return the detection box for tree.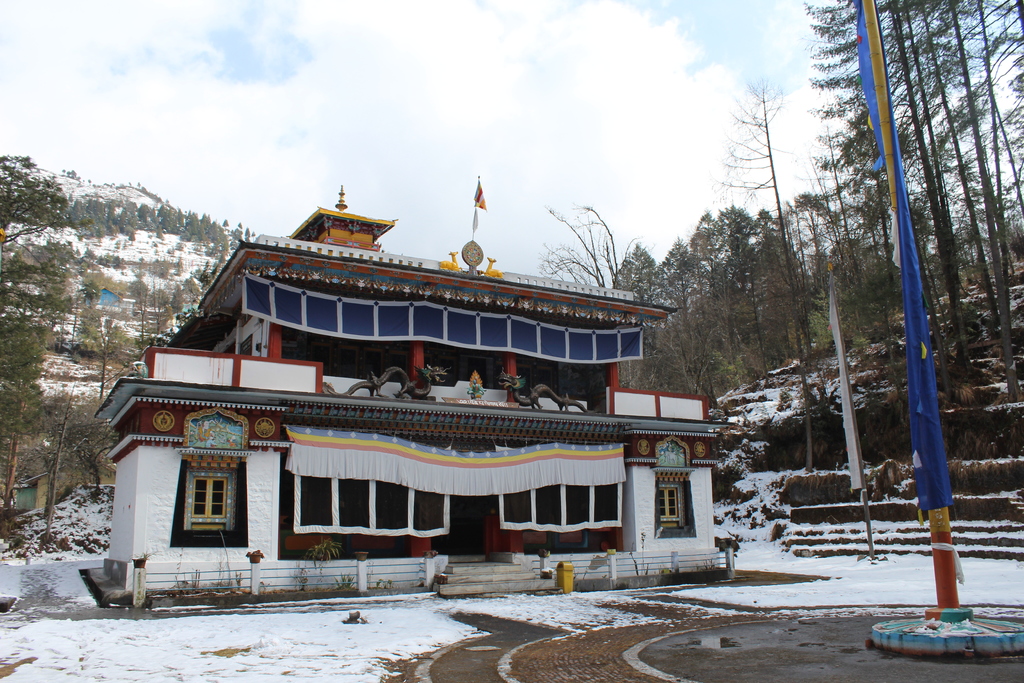
l=77, t=327, r=139, b=411.
